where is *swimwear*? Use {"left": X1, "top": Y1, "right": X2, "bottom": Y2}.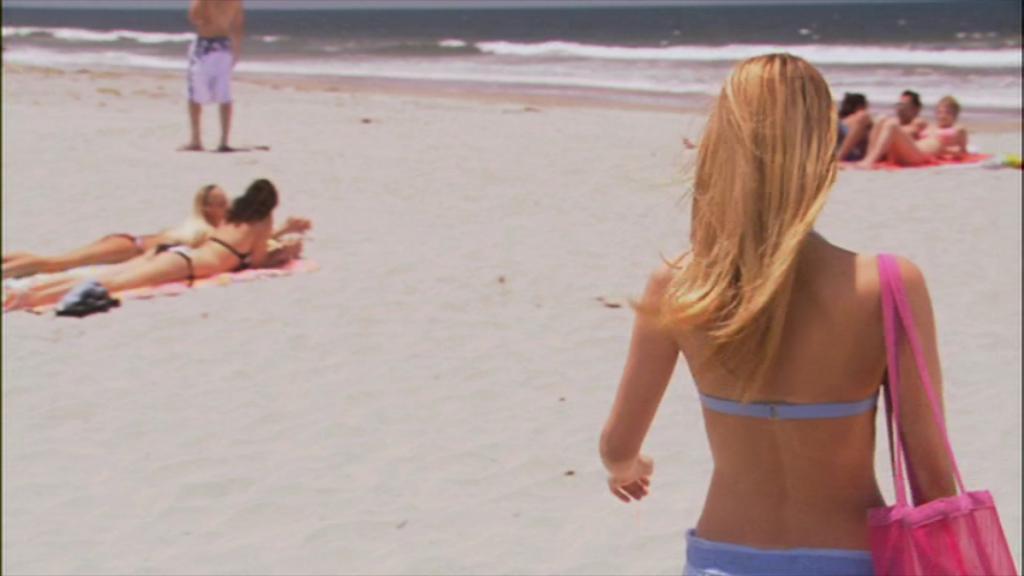
{"left": 102, "top": 228, "right": 142, "bottom": 253}.
